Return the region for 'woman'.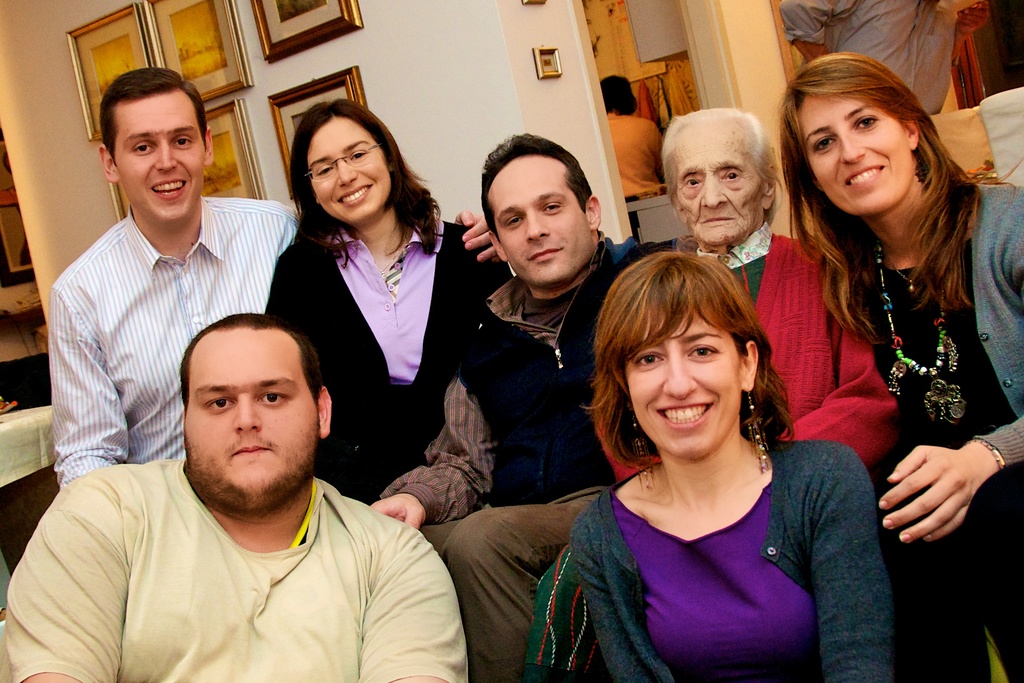
{"left": 271, "top": 119, "right": 457, "bottom": 523}.
